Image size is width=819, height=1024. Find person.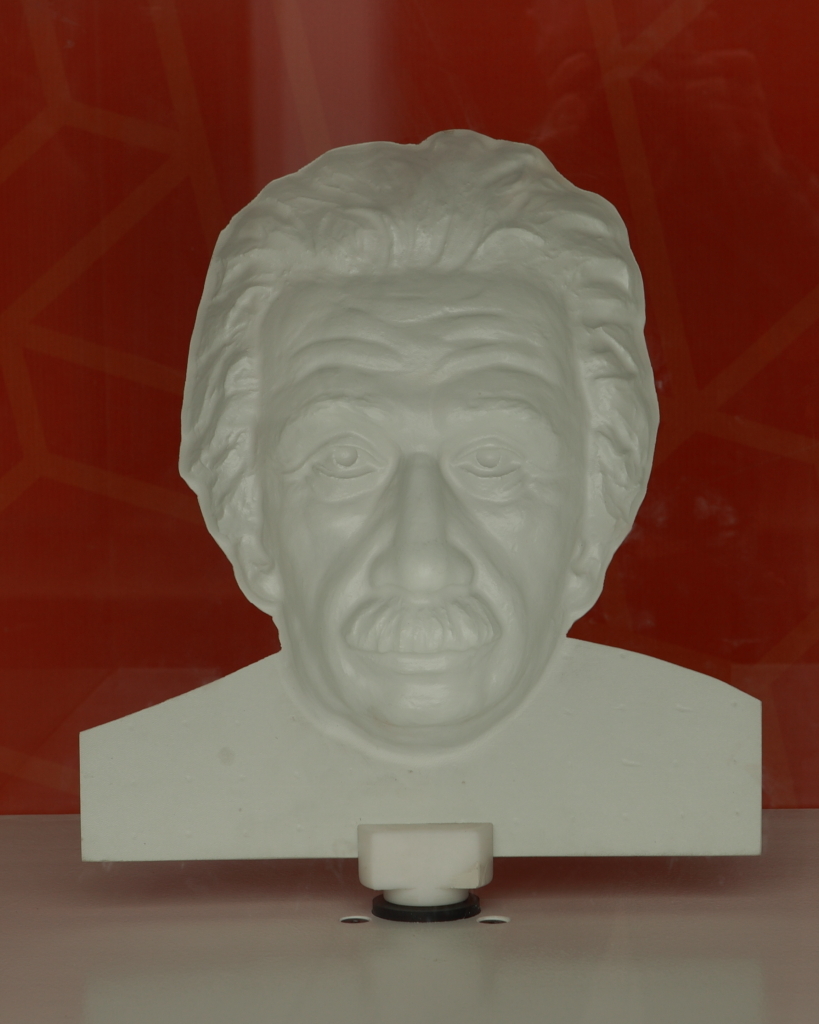
{"left": 153, "top": 123, "right": 691, "bottom": 795}.
